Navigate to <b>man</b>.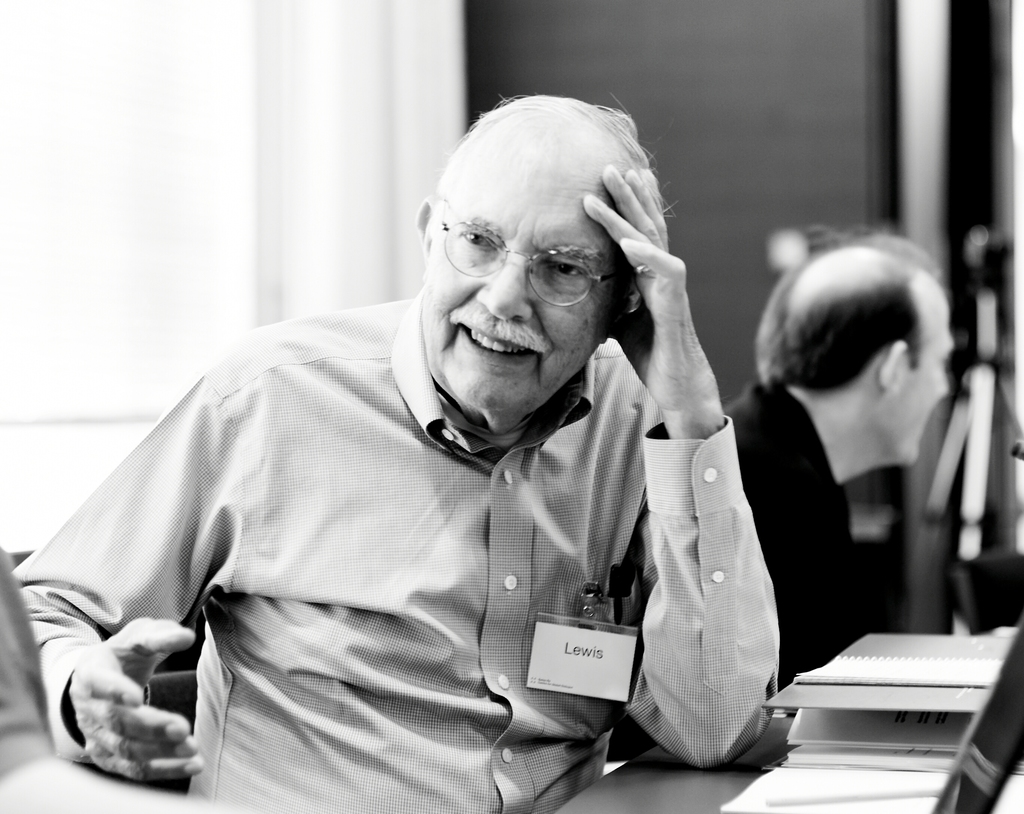
Navigation target: <box>18,101,832,773</box>.
